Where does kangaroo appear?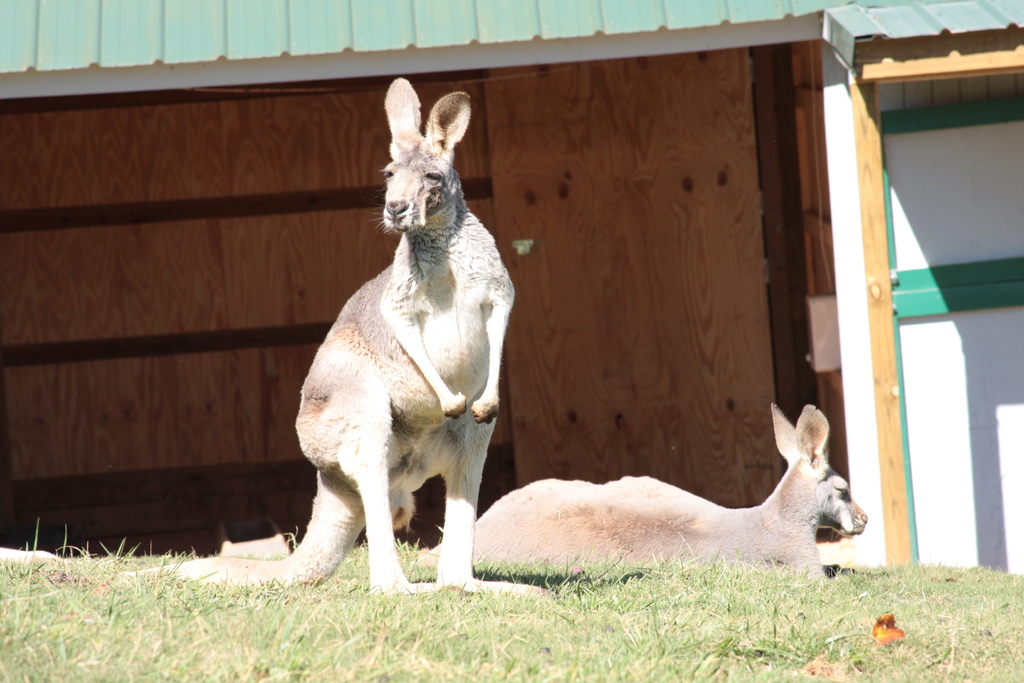
Appears at <box>413,406,867,582</box>.
